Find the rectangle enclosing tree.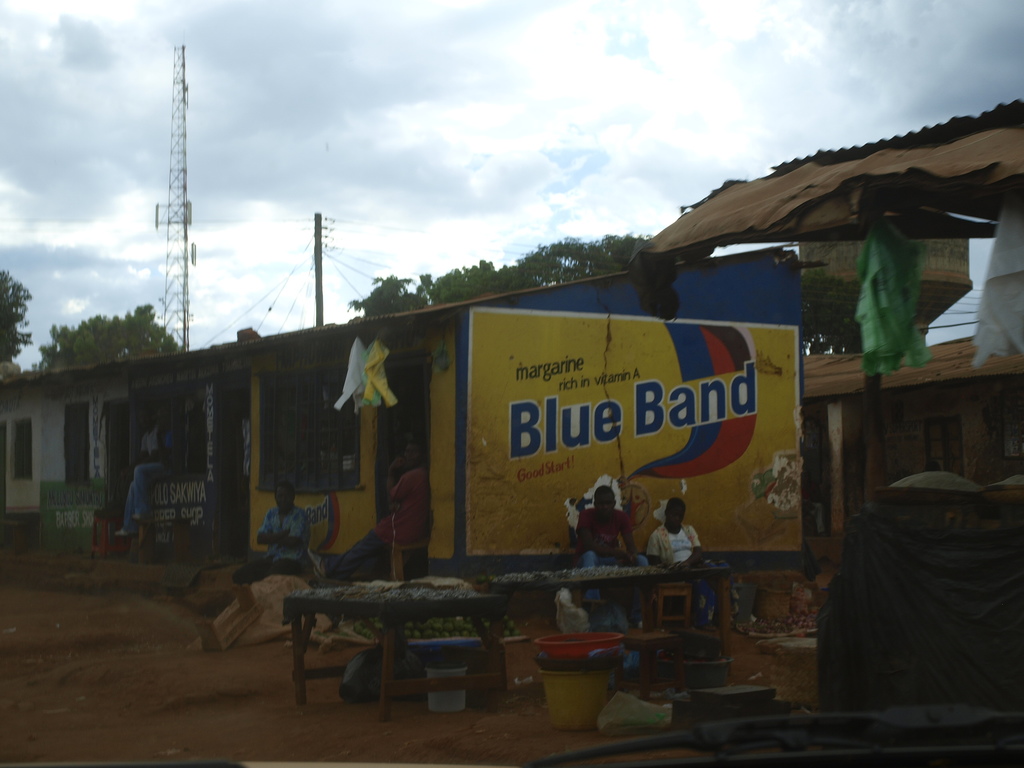
l=29, t=301, r=177, b=358.
